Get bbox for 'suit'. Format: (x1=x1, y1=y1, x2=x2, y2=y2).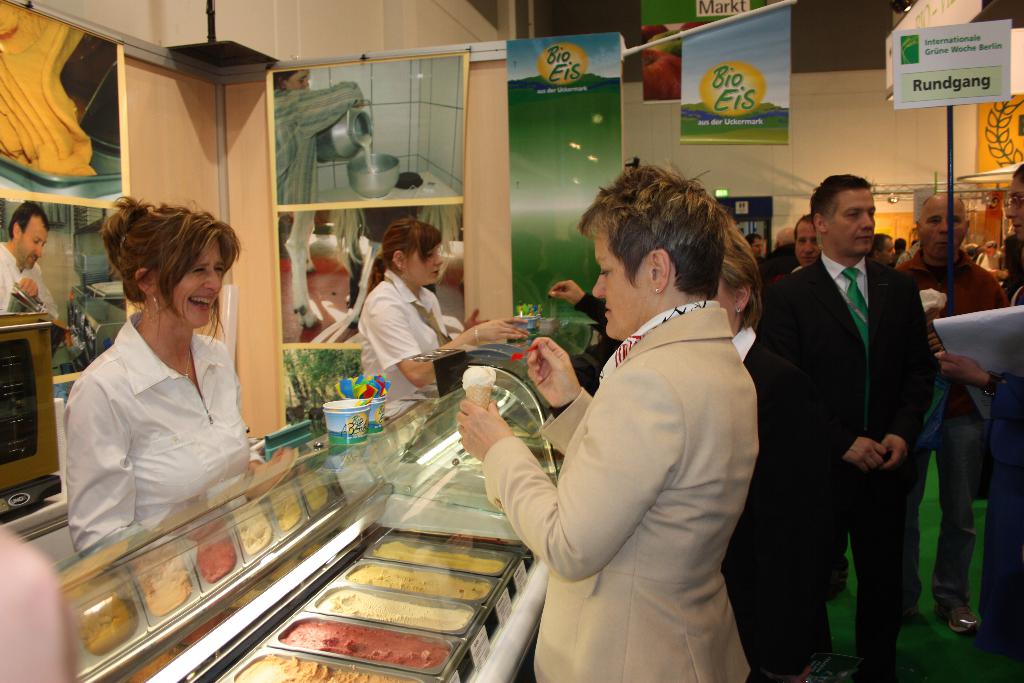
(x1=480, y1=300, x2=761, y2=682).
